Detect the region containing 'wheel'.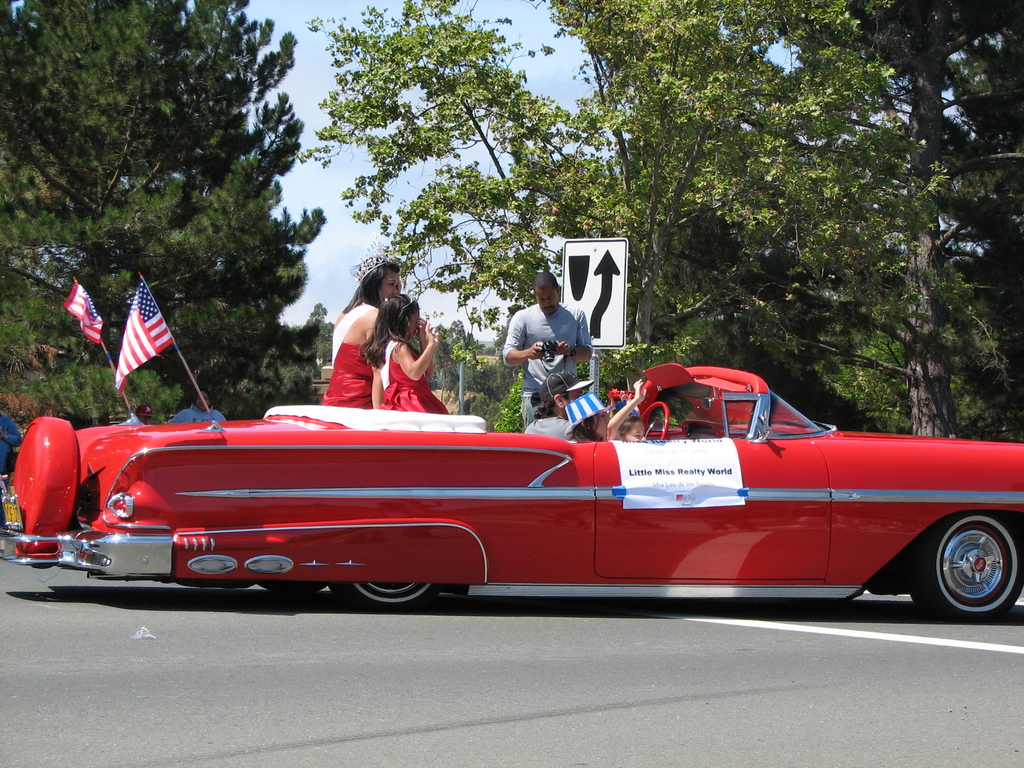
pyautogui.locateOnScreen(919, 520, 1014, 621).
